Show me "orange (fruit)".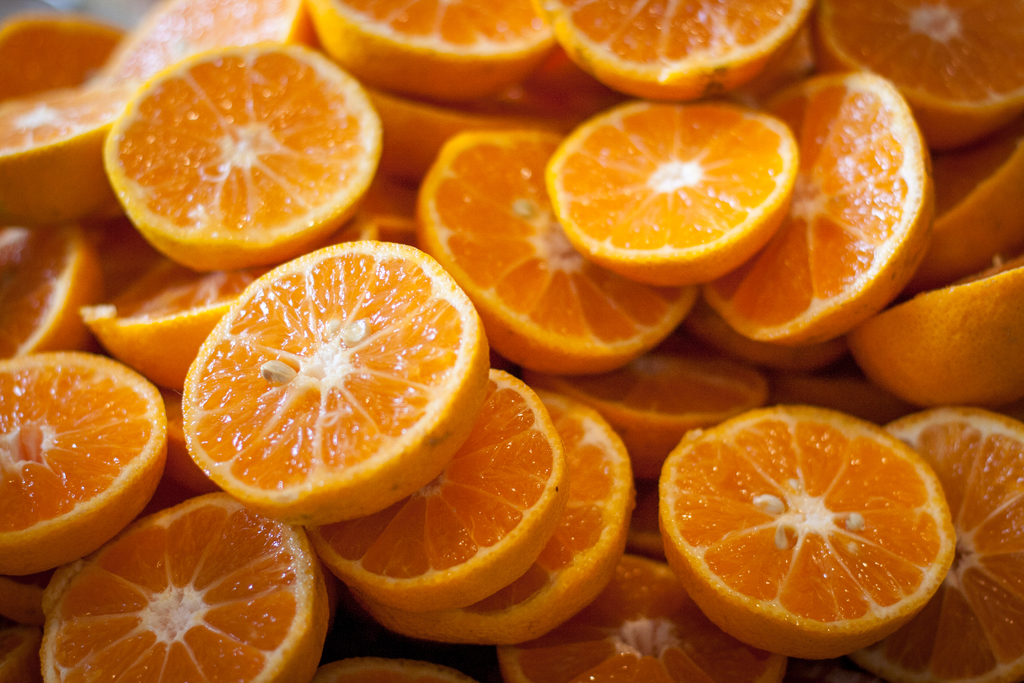
"orange (fruit)" is here: [x1=317, y1=366, x2=569, y2=604].
